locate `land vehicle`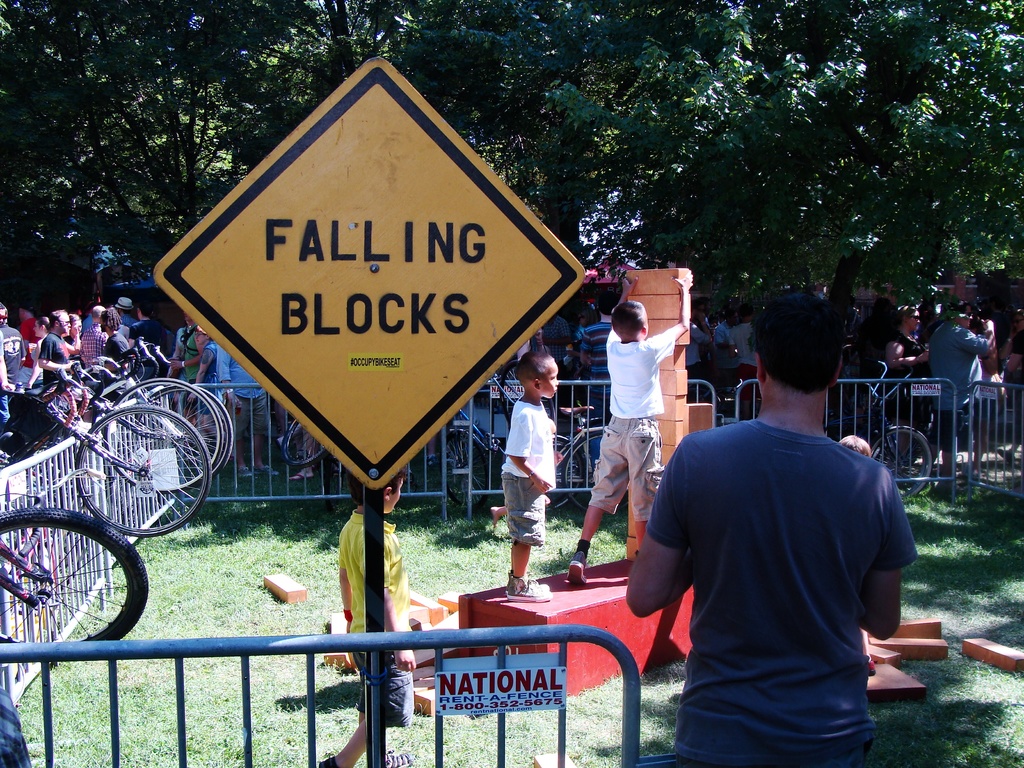
bbox=(0, 510, 148, 643)
